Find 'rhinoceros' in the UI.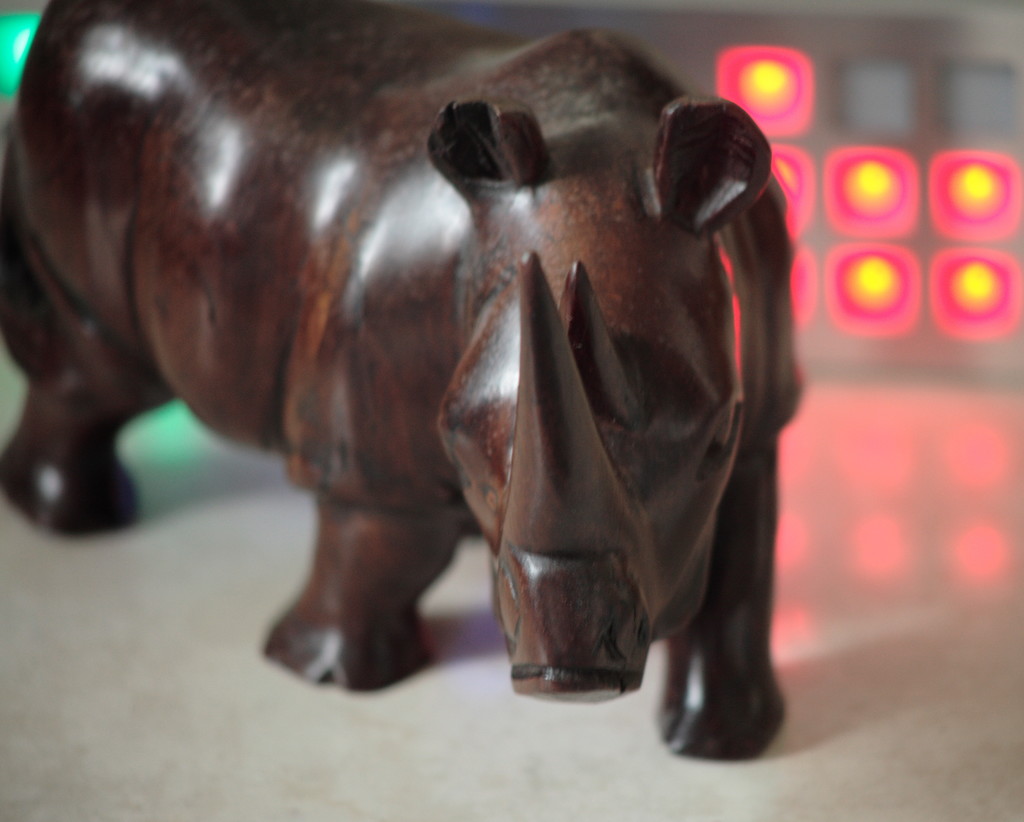
UI element at [0,0,806,759].
